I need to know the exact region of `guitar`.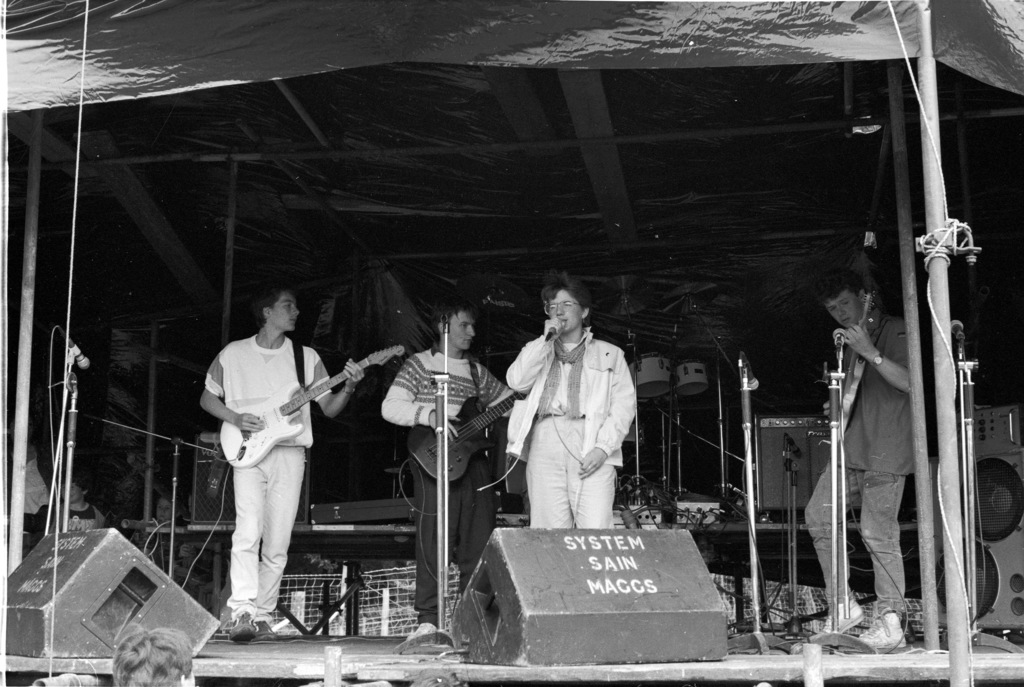
Region: rect(208, 338, 376, 487).
